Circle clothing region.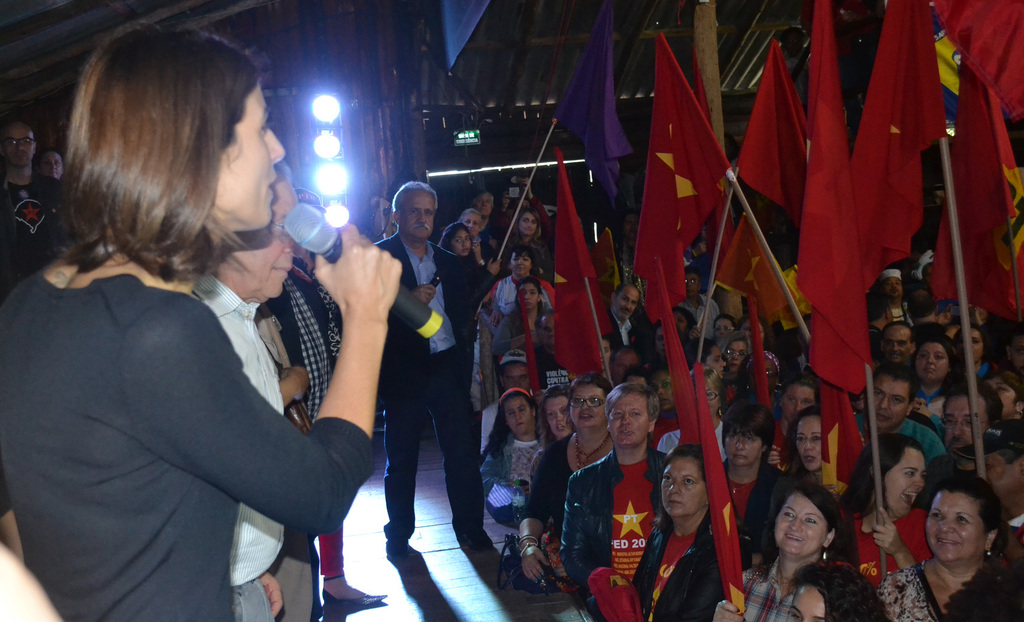
Region: box=[181, 269, 293, 621].
